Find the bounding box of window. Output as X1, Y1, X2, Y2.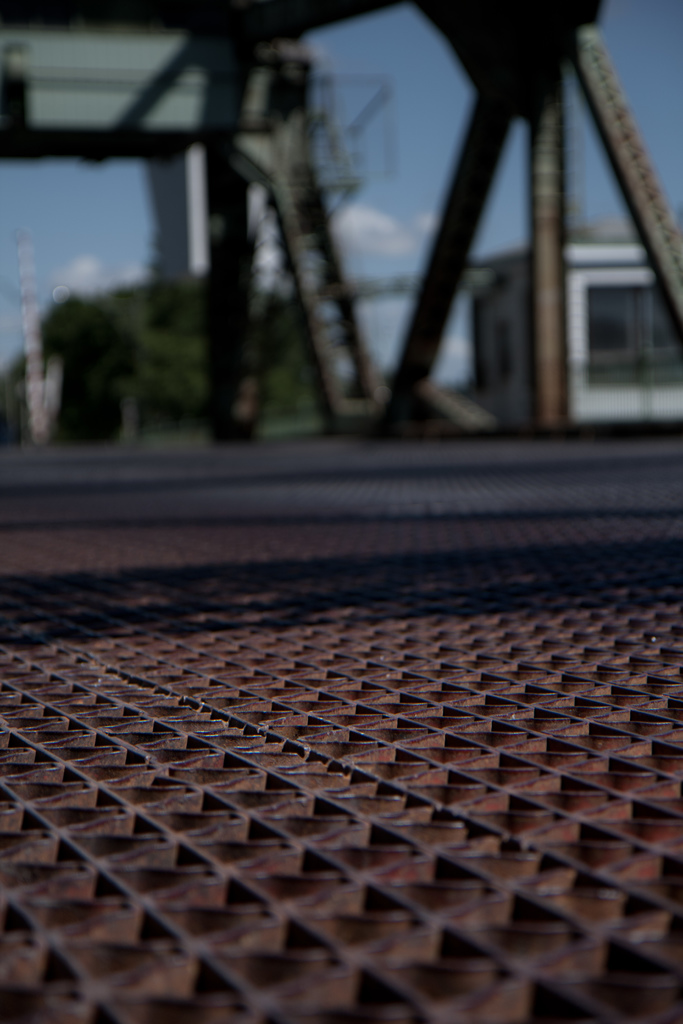
593, 283, 682, 381.
